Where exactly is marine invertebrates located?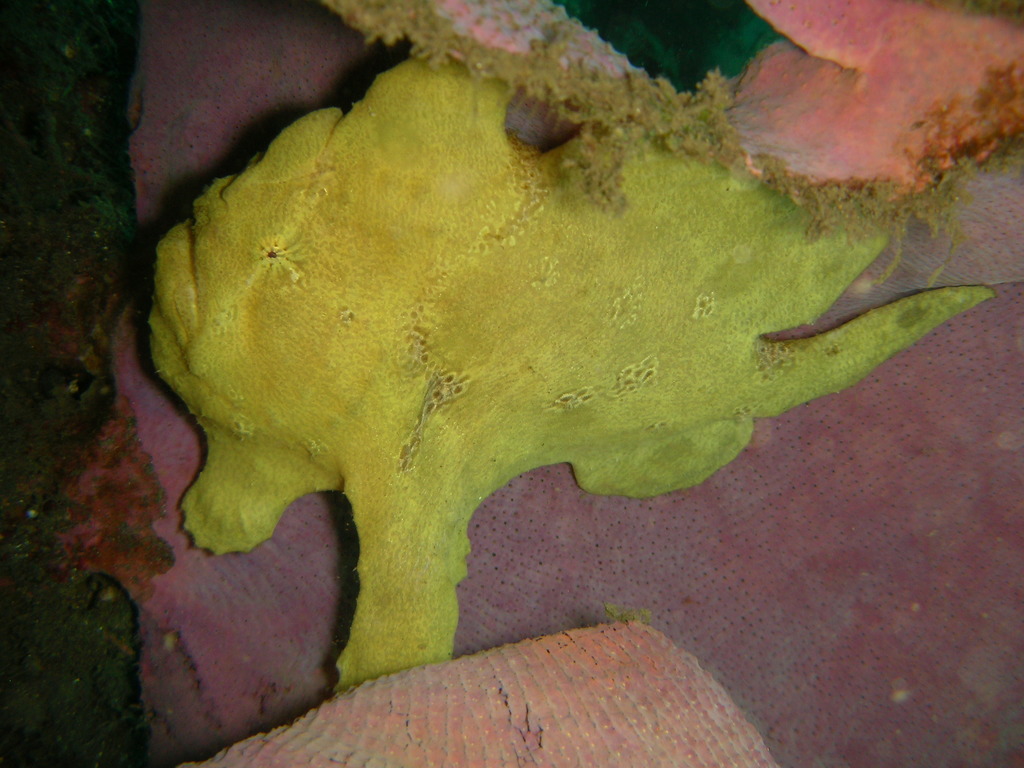
Its bounding box is (148, 60, 994, 694).
